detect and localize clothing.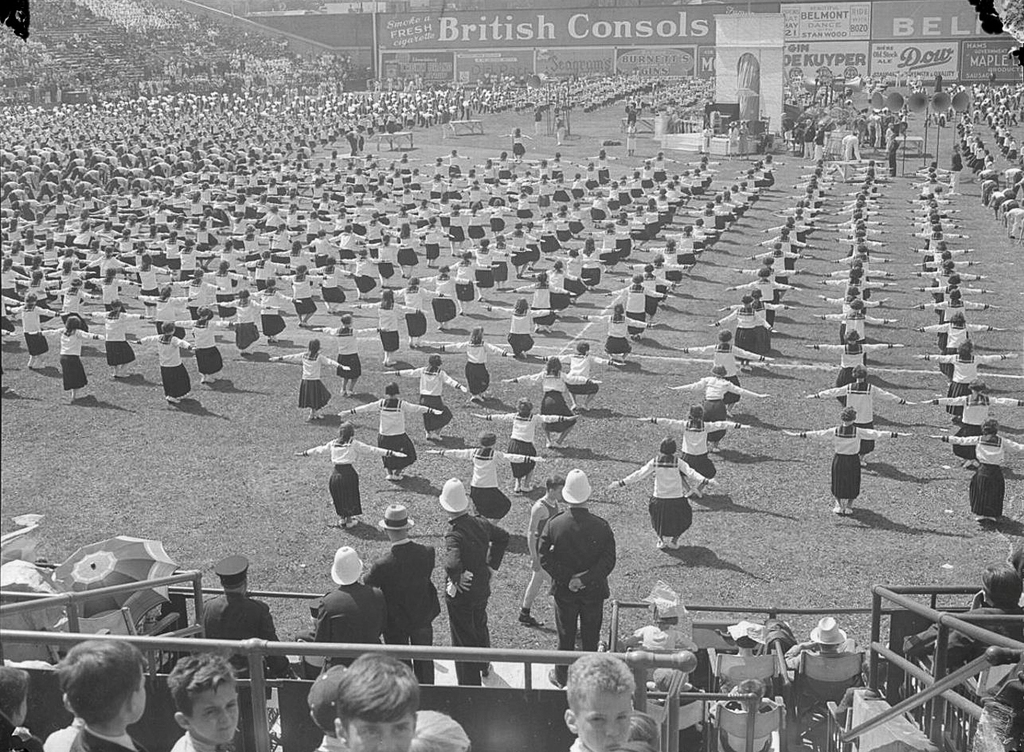
Localized at 727 307 767 350.
